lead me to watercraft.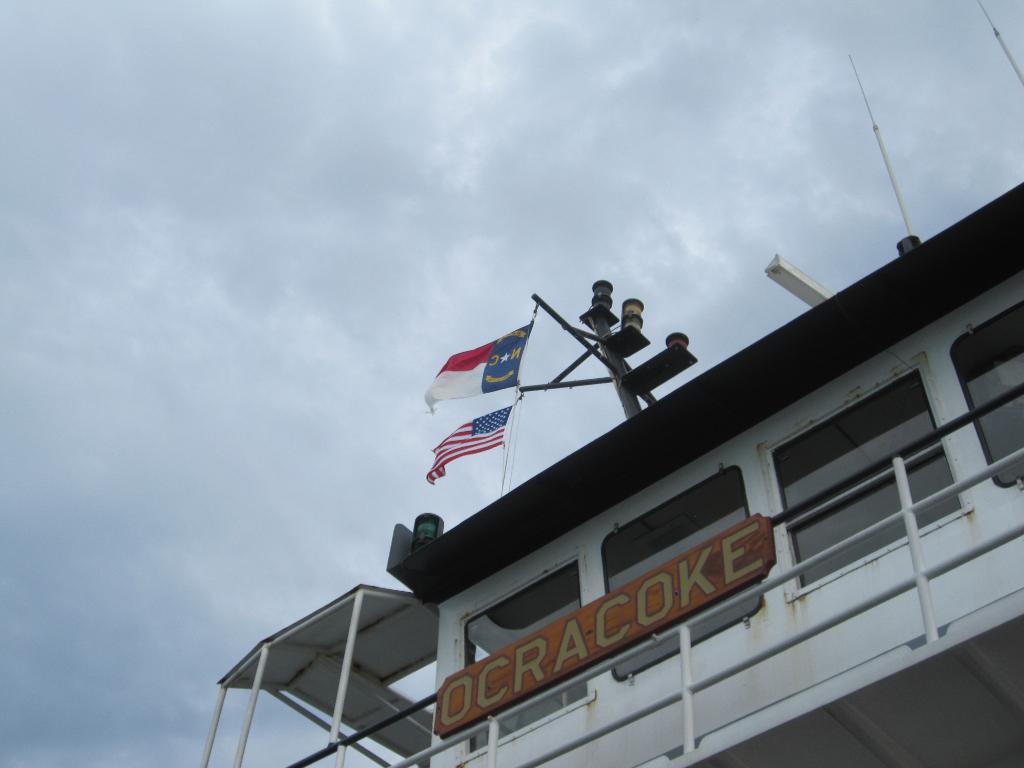
Lead to bbox(196, 184, 1023, 767).
